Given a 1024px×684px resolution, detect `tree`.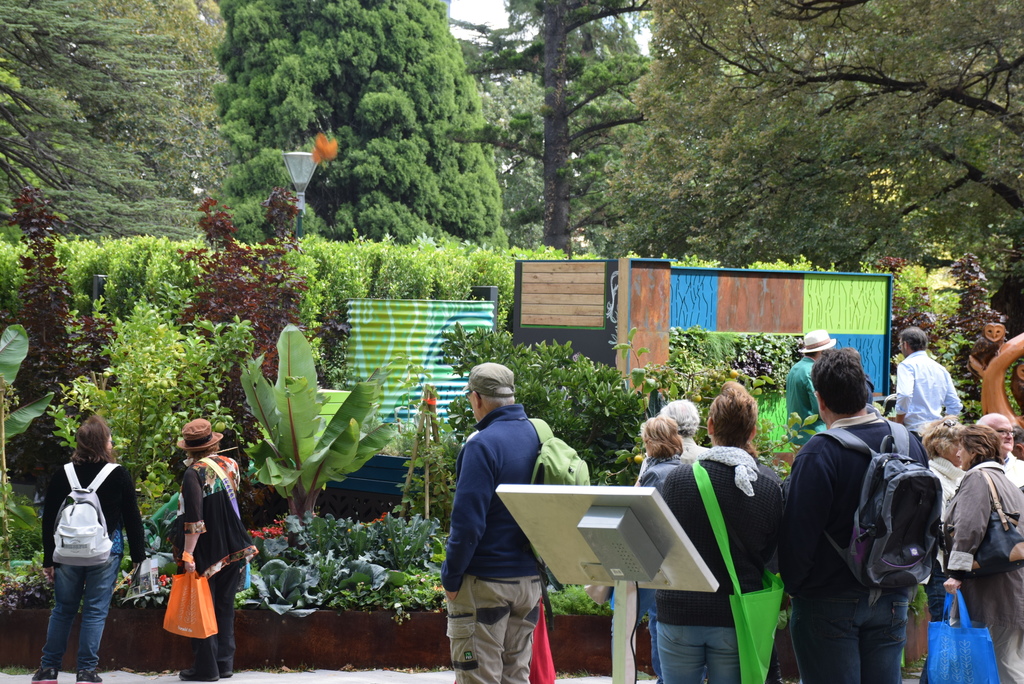
select_region(474, 35, 667, 237).
